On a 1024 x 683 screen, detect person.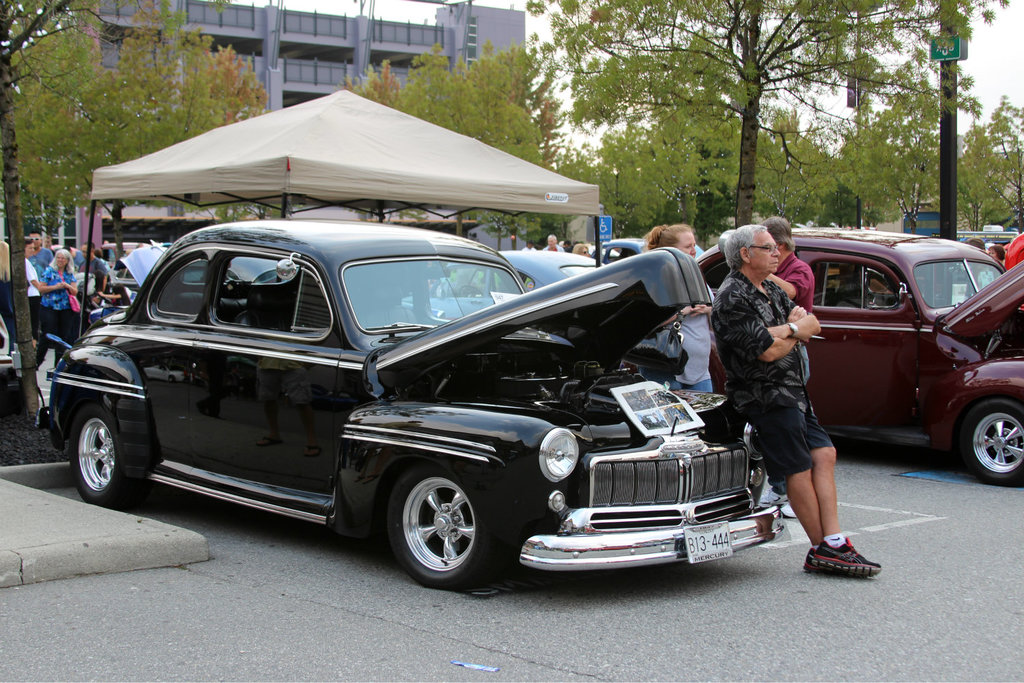
BBox(735, 214, 813, 527).
